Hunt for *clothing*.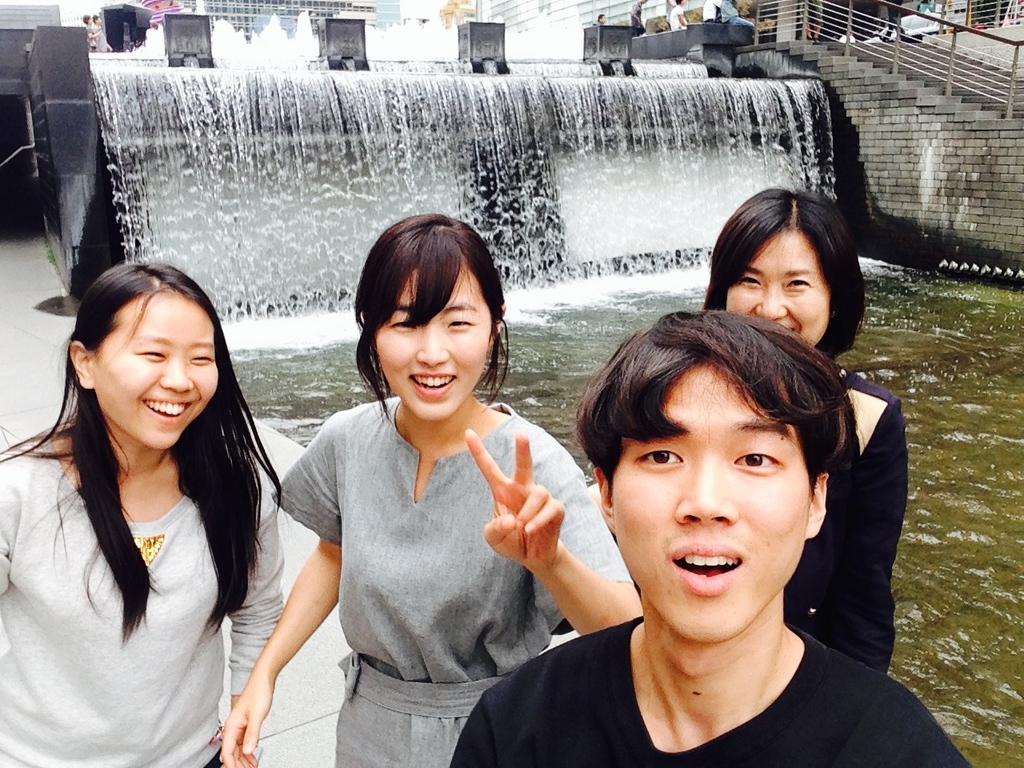
Hunted down at locate(669, 1, 682, 30).
